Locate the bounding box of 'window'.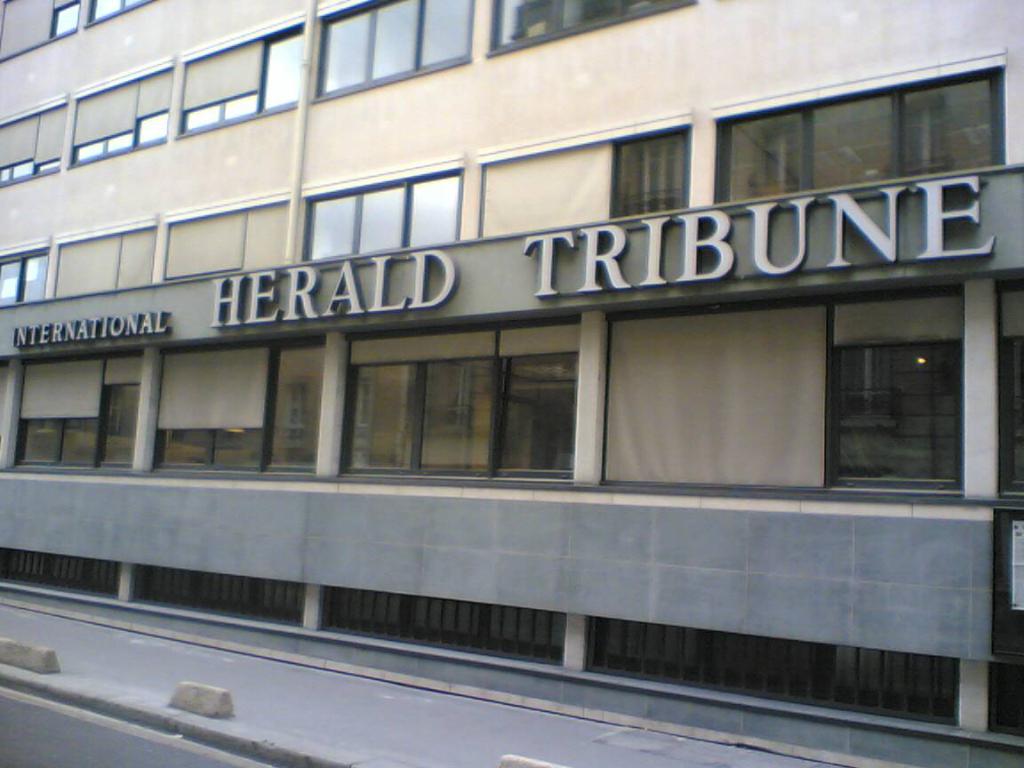
Bounding box: pyautogui.locateOnScreen(53, 214, 156, 297).
